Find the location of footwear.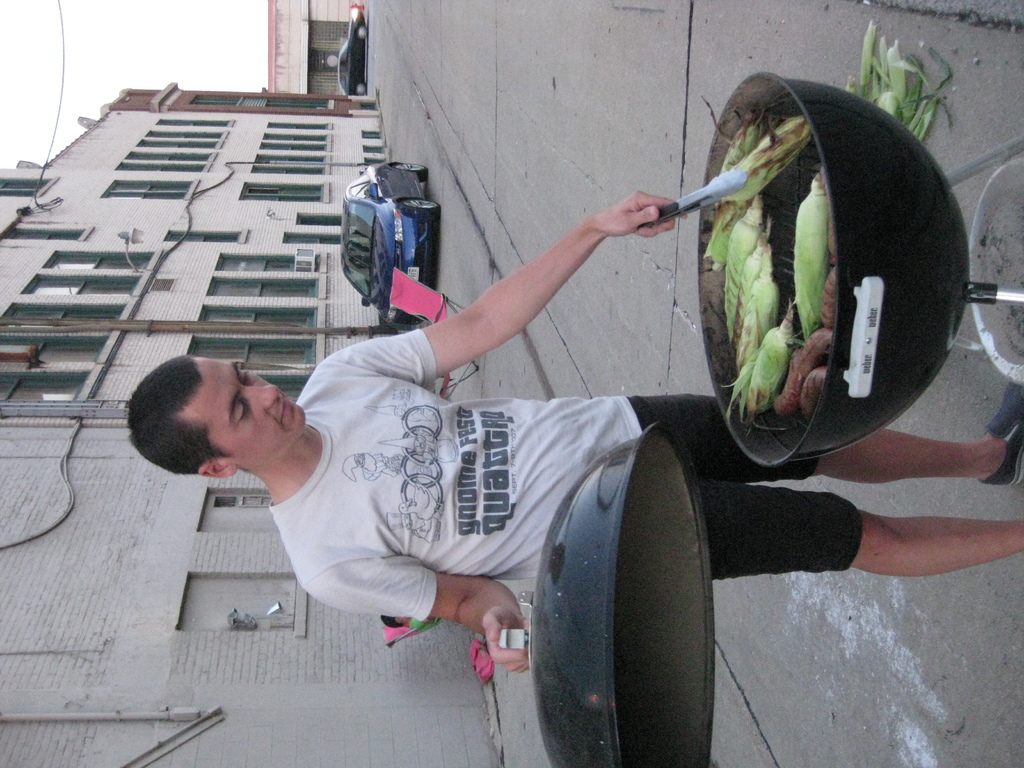
Location: <box>976,382,1023,490</box>.
